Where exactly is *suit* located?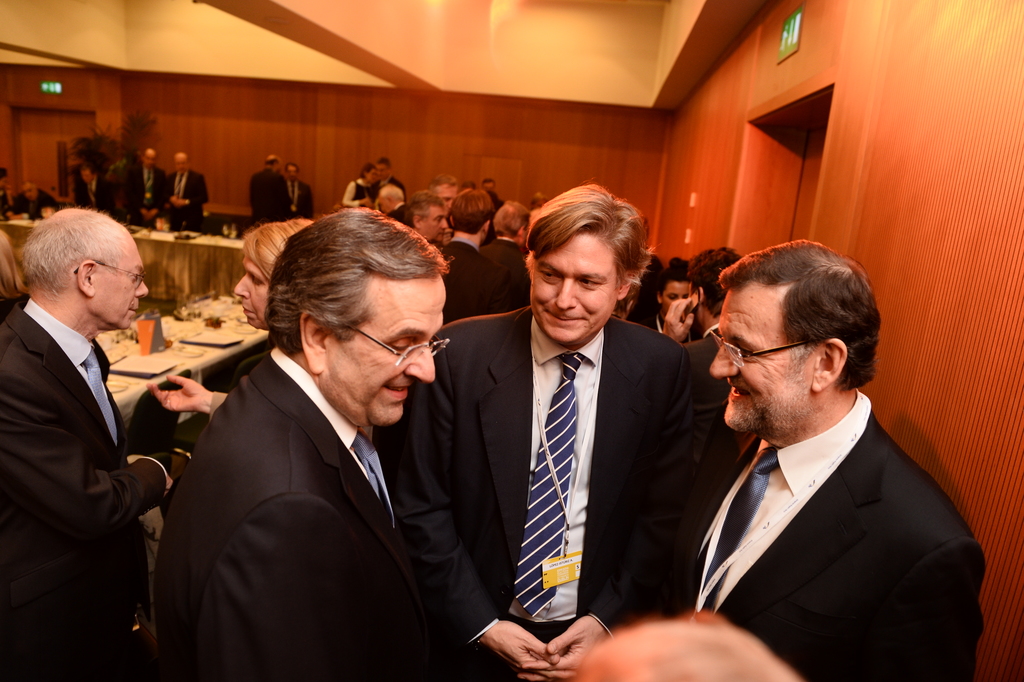
Its bounding box is x1=375, y1=178, x2=408, y2=200.
